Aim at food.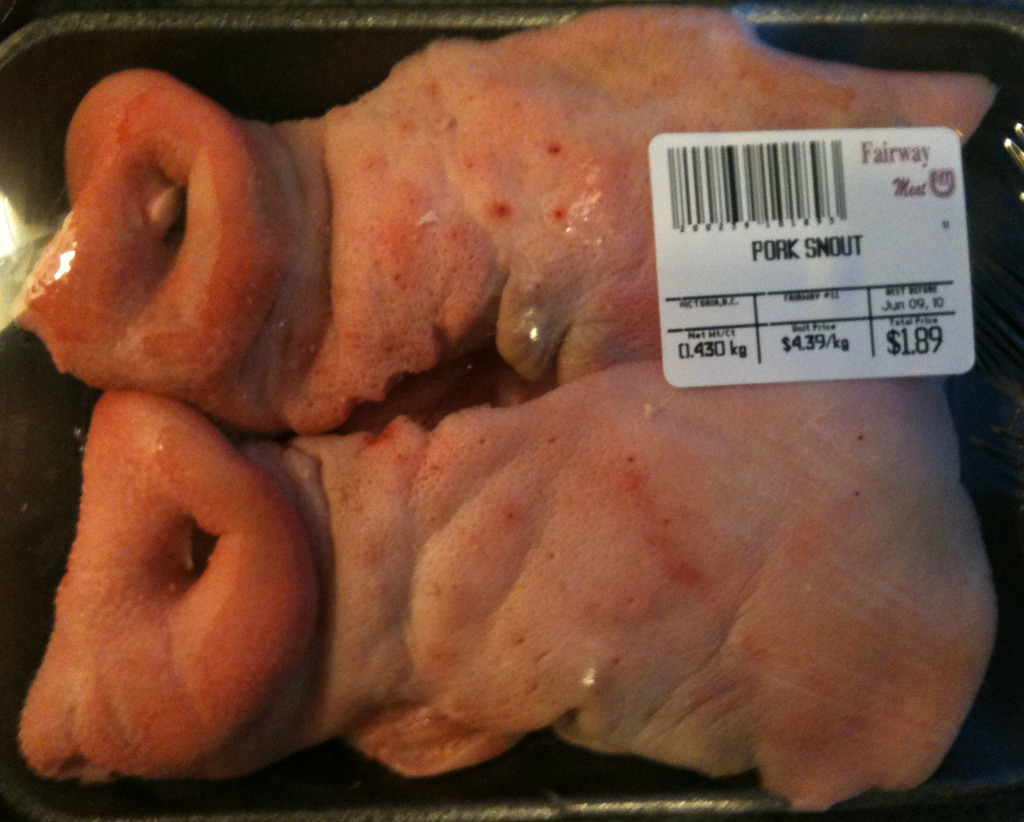
Aimed at <region>17, 8, 1004, 394</region>.
